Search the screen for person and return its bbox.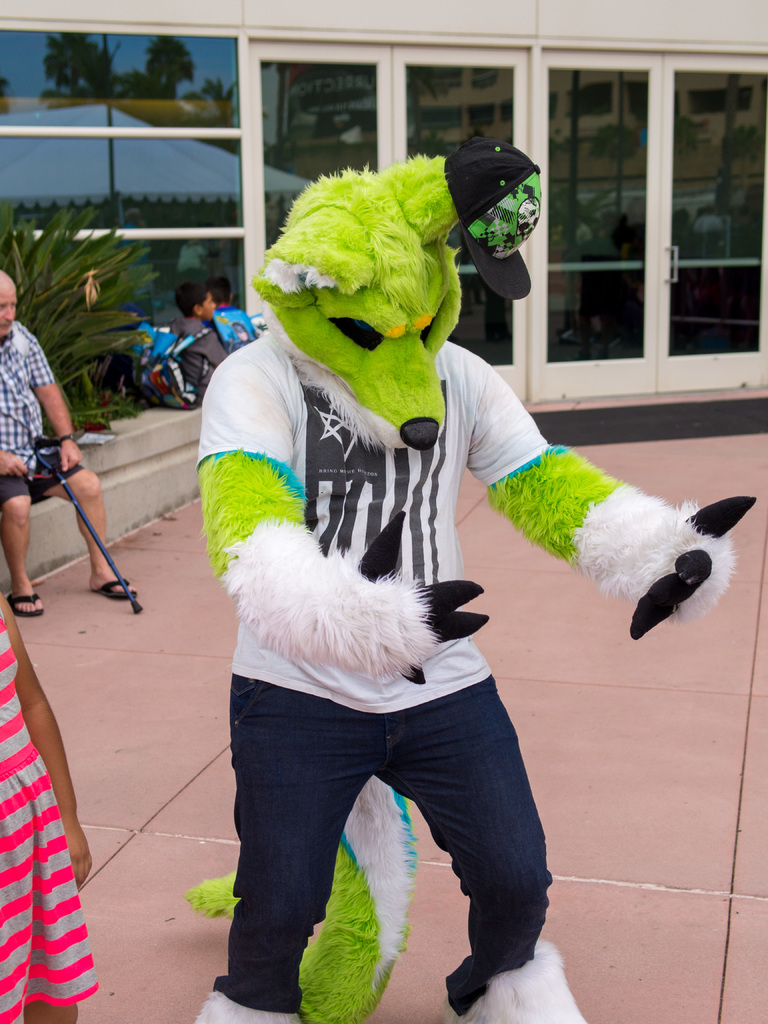
Found: x1=193, y1=333, x2=735, y2=1023.
